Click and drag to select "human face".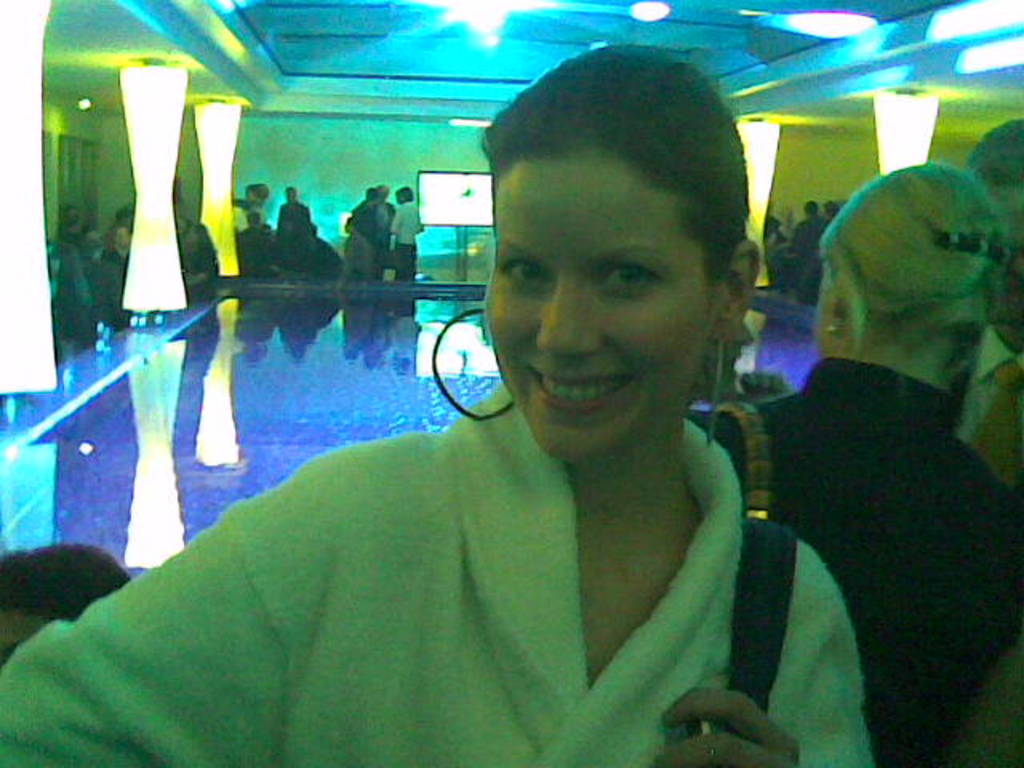
Selection: (485, 147, 720, 469).
